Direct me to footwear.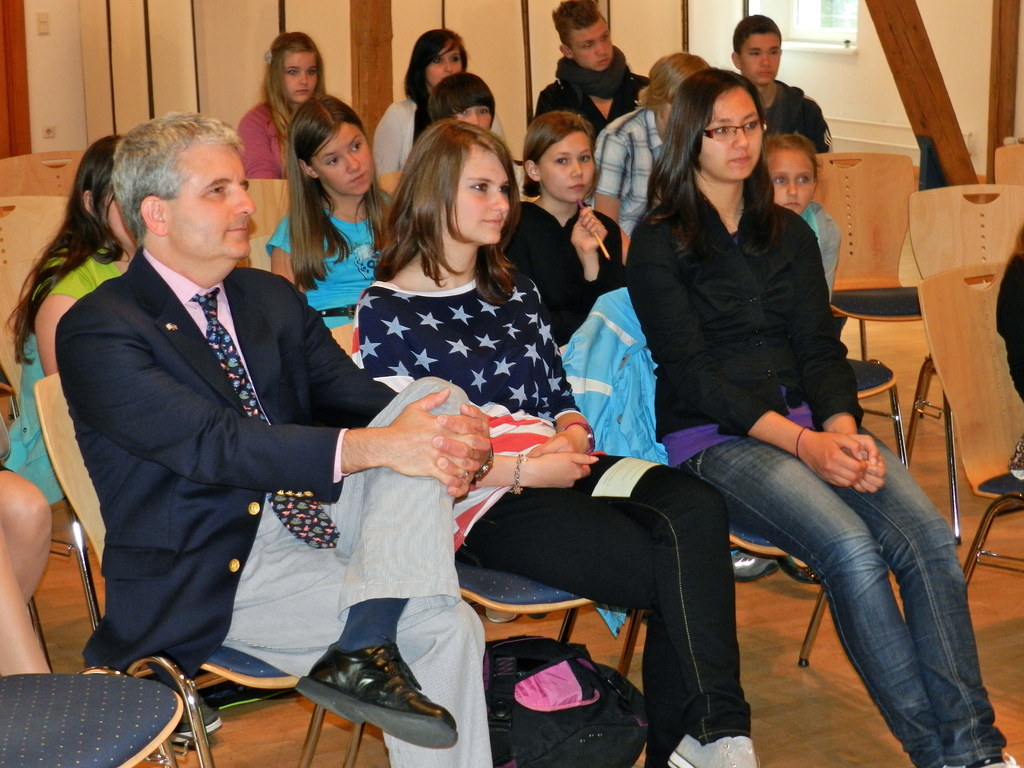
Direction: region(729, 541, 785, 579).
